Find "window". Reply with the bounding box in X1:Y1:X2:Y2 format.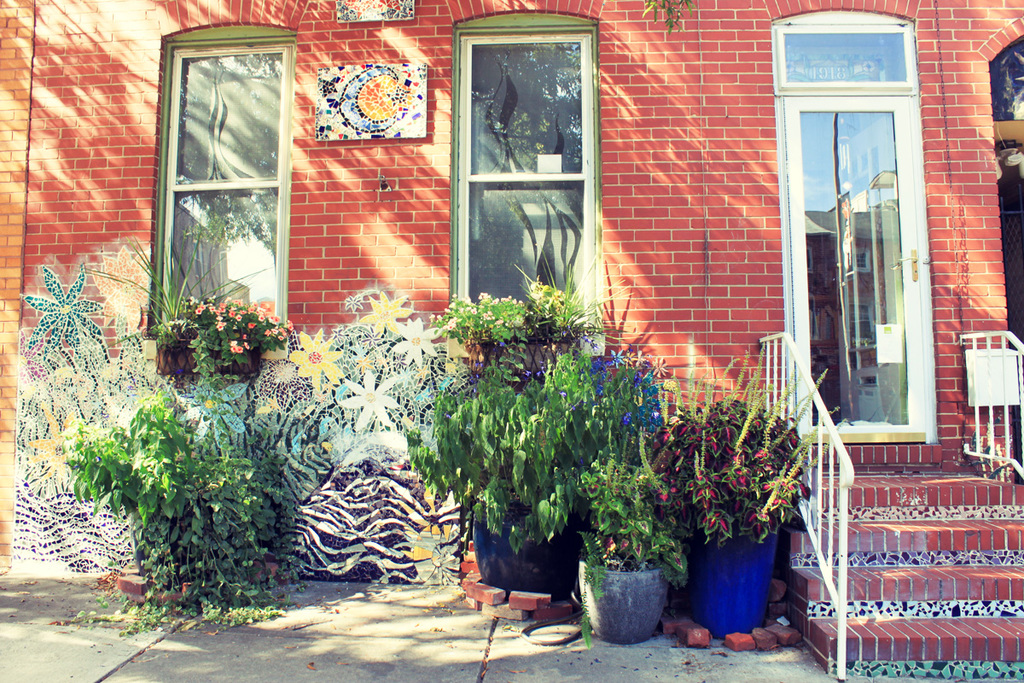
147:18:301:343.
